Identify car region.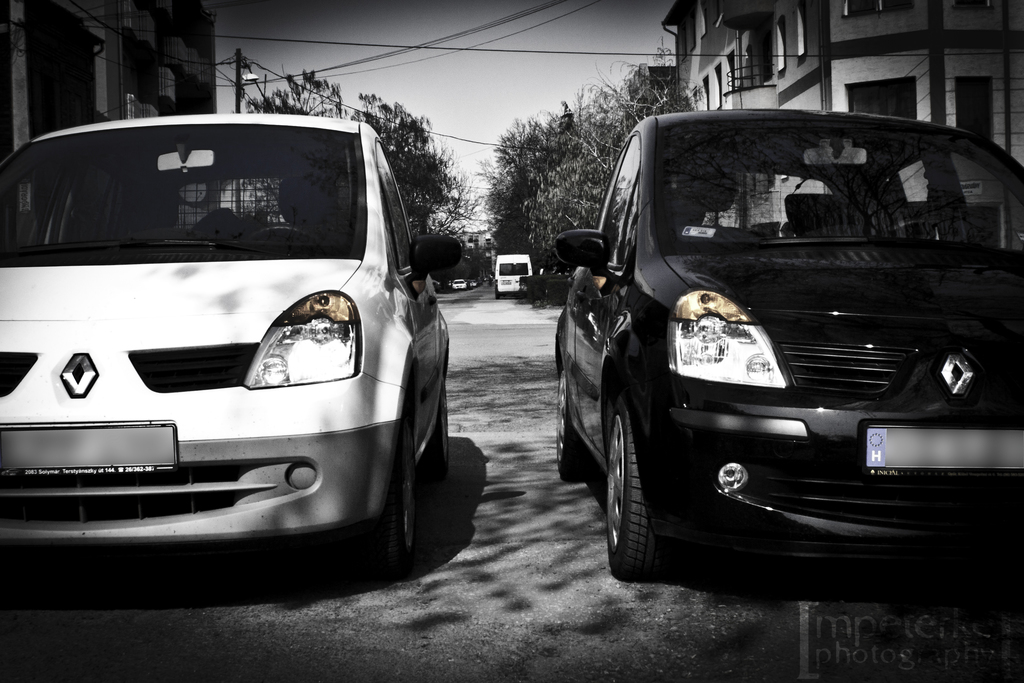
Region: 554,111,1023,587.
